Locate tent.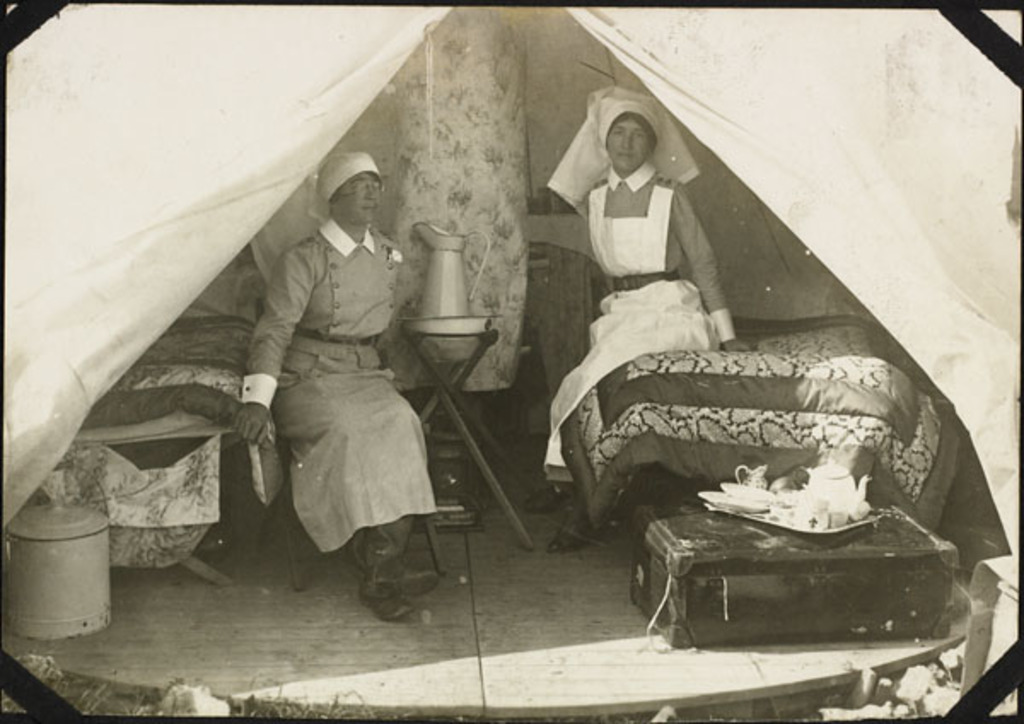
Bounding box: 89:15:976:723.
